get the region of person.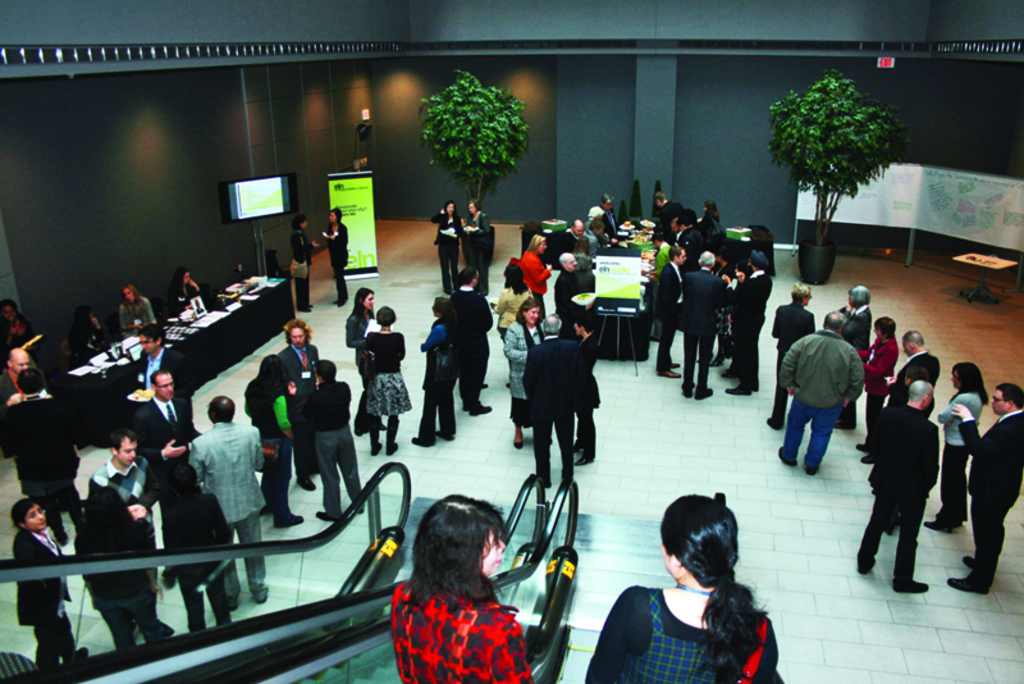
782,301,870,488.
